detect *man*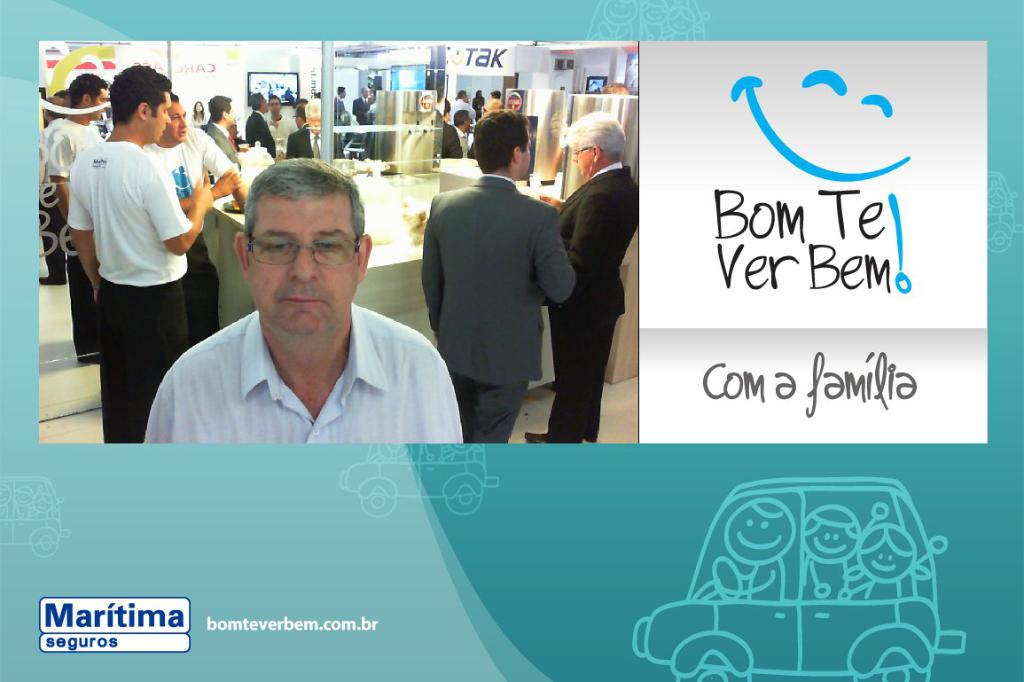
select_region(332, 84, 349, 158)
